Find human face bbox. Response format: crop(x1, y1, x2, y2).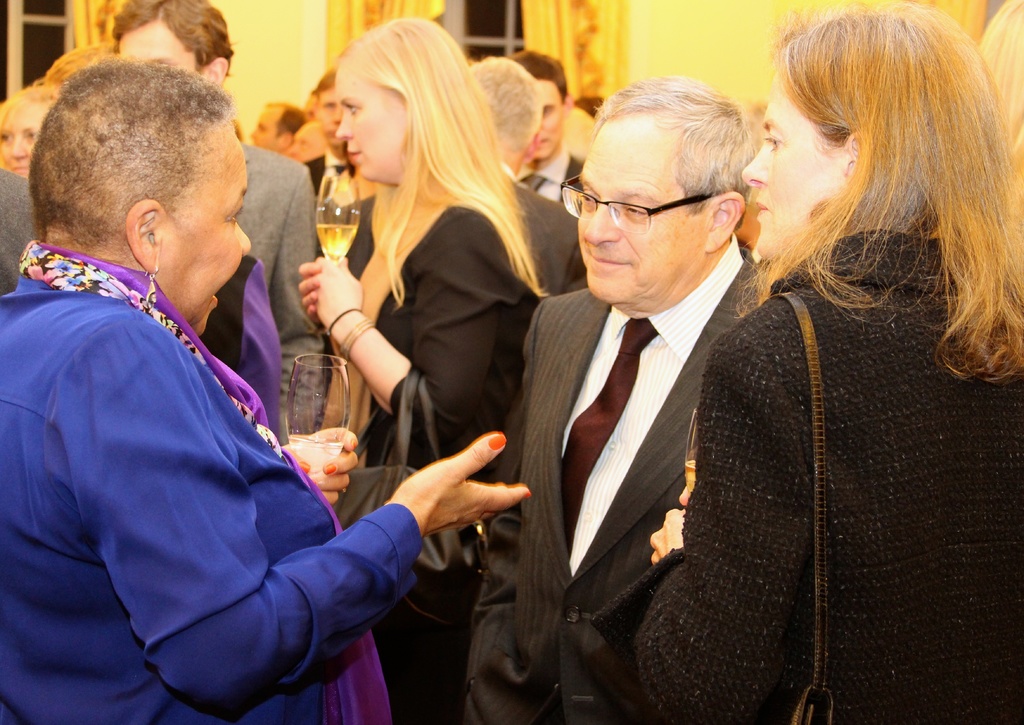
crop(536, 80, 566, 161).
